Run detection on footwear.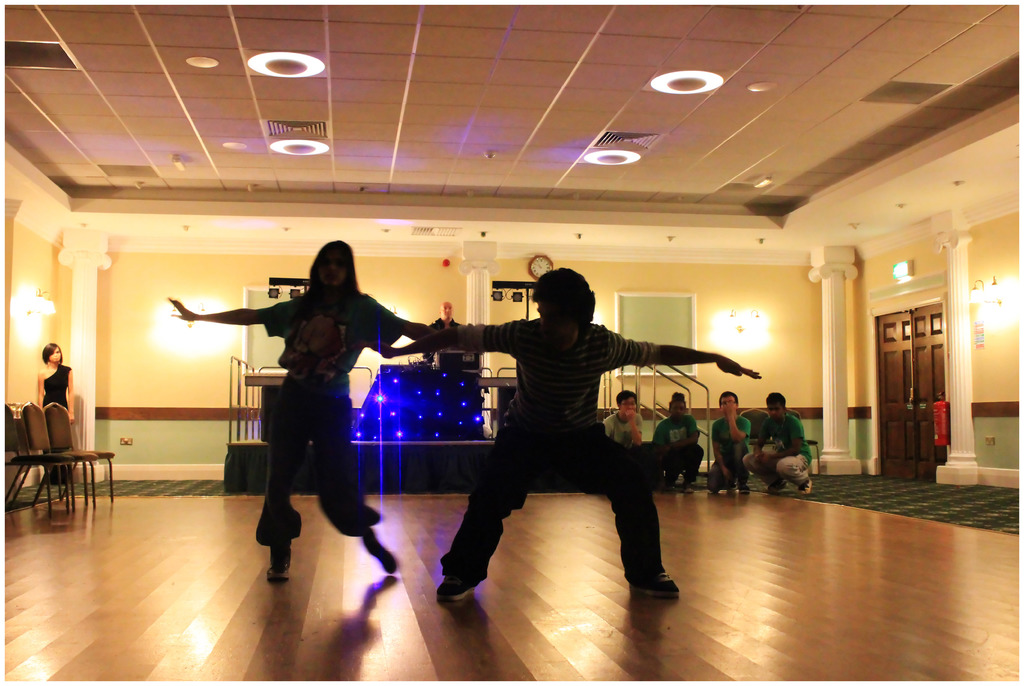
Result: 680,479,695,494.
